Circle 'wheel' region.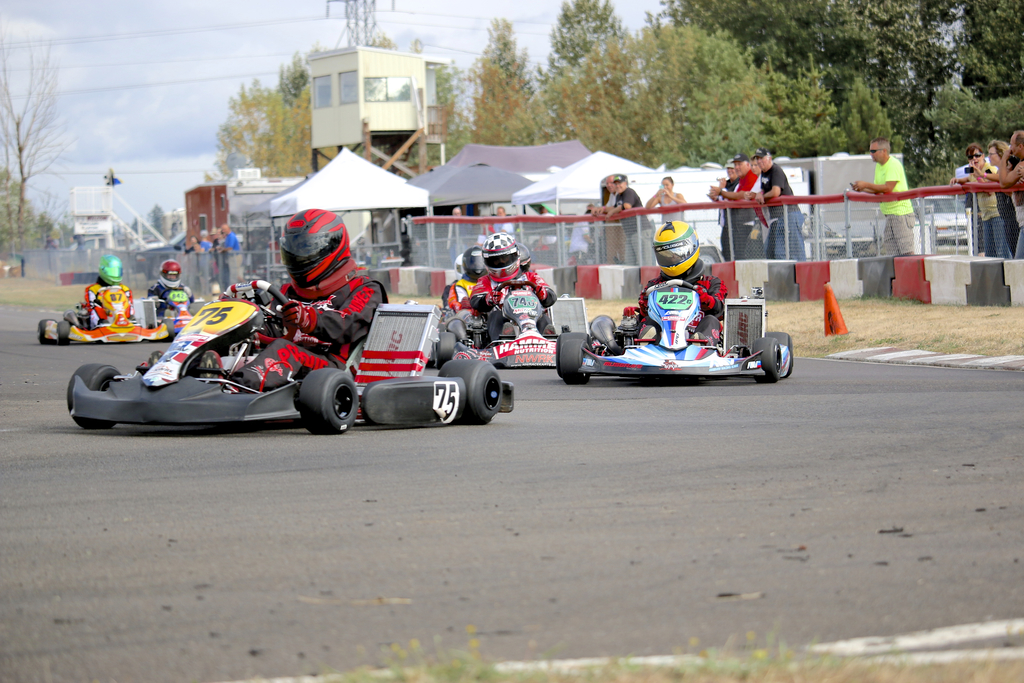
Region: region(434, 333, 455, 359).
